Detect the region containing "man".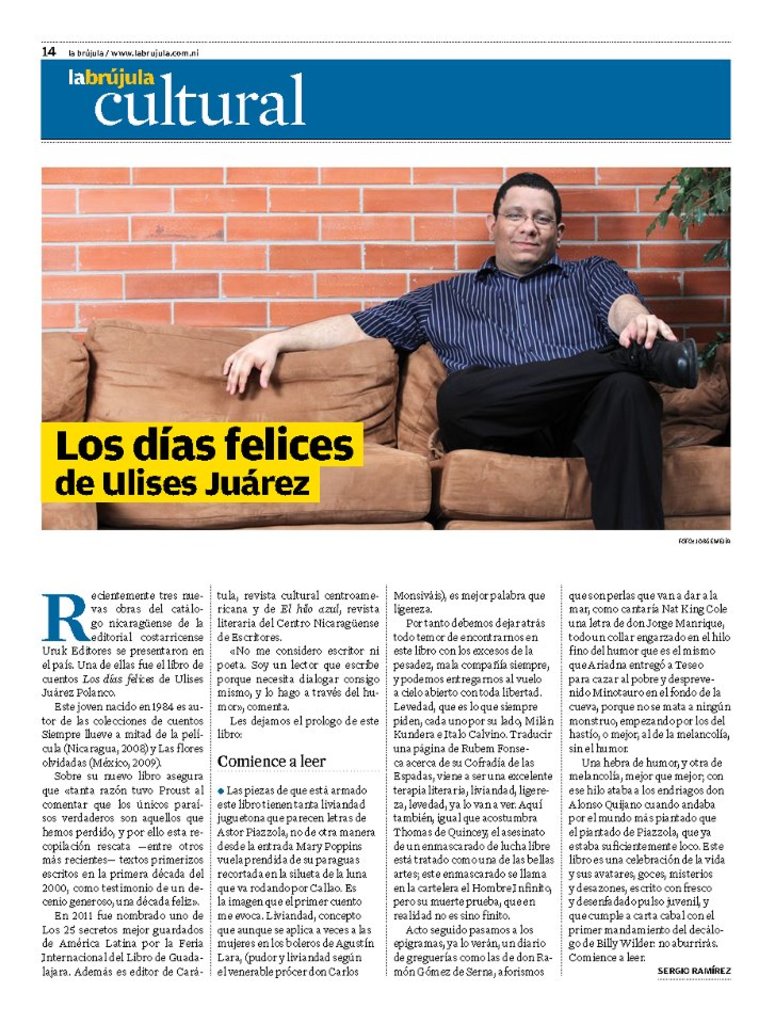
l=243, t=162, r=693, b=534.
